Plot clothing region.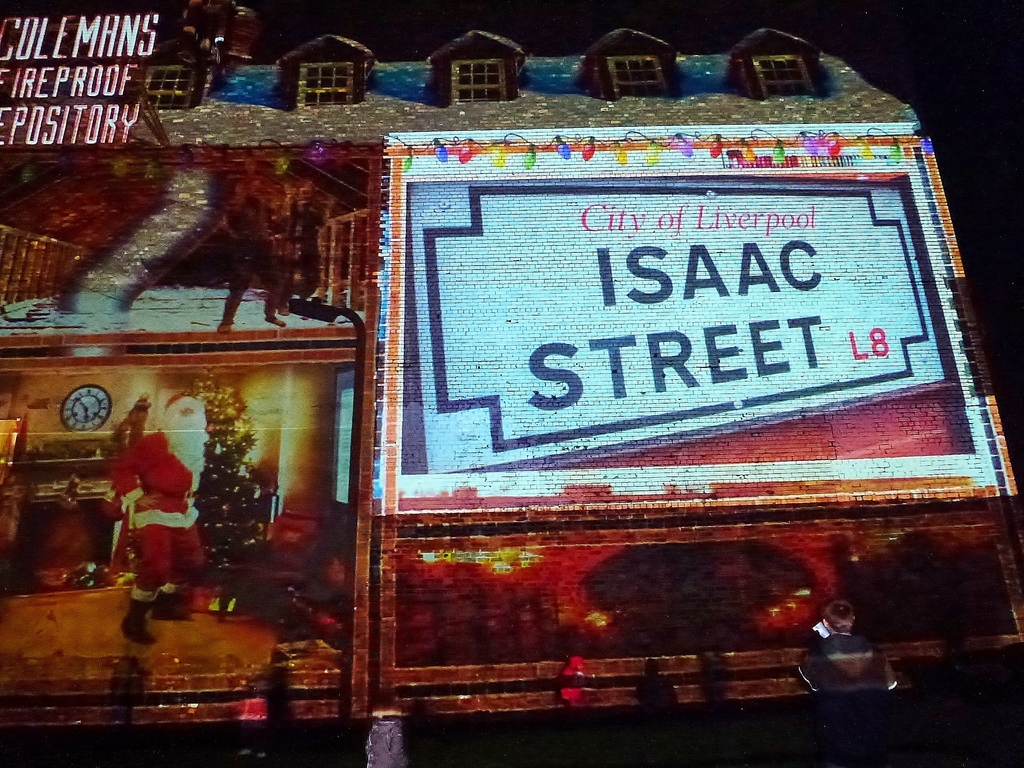
Plotted at 795 633 901 688.
